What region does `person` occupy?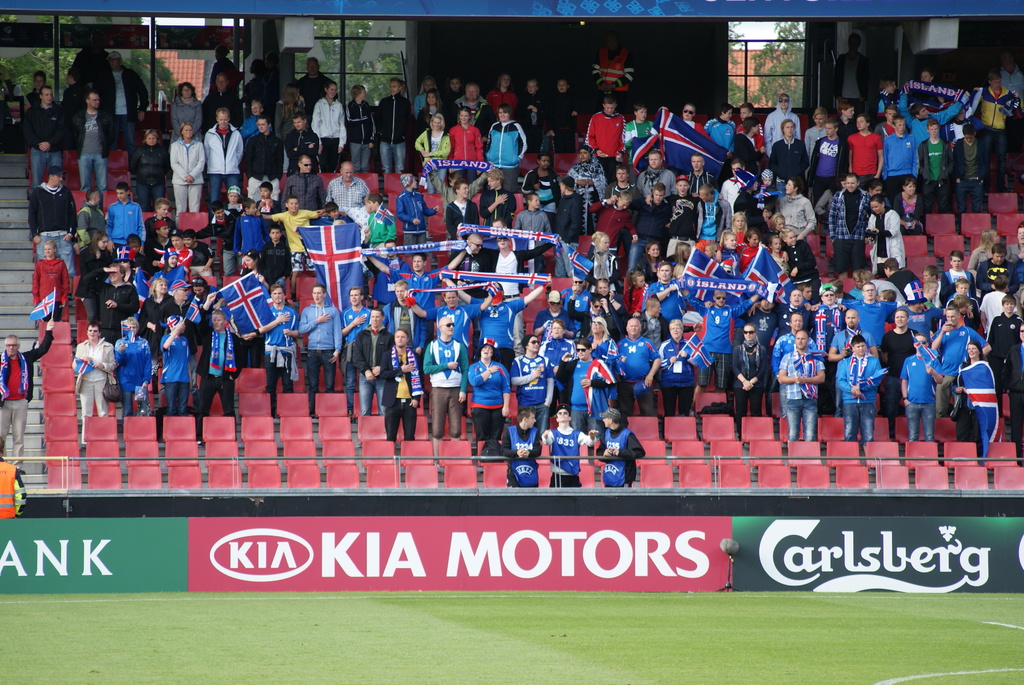
x1=646, y1=290, x2=673, y2=340.
